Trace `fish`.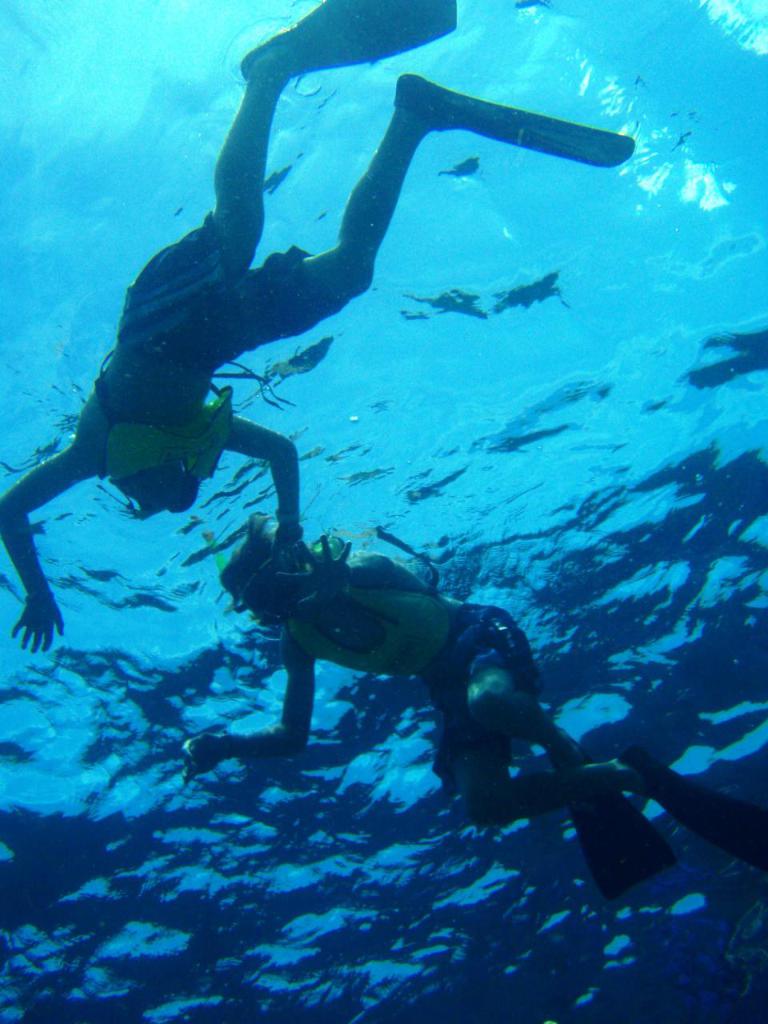
Traced to <bbox>487, 266, 567, 318</bbox>.
